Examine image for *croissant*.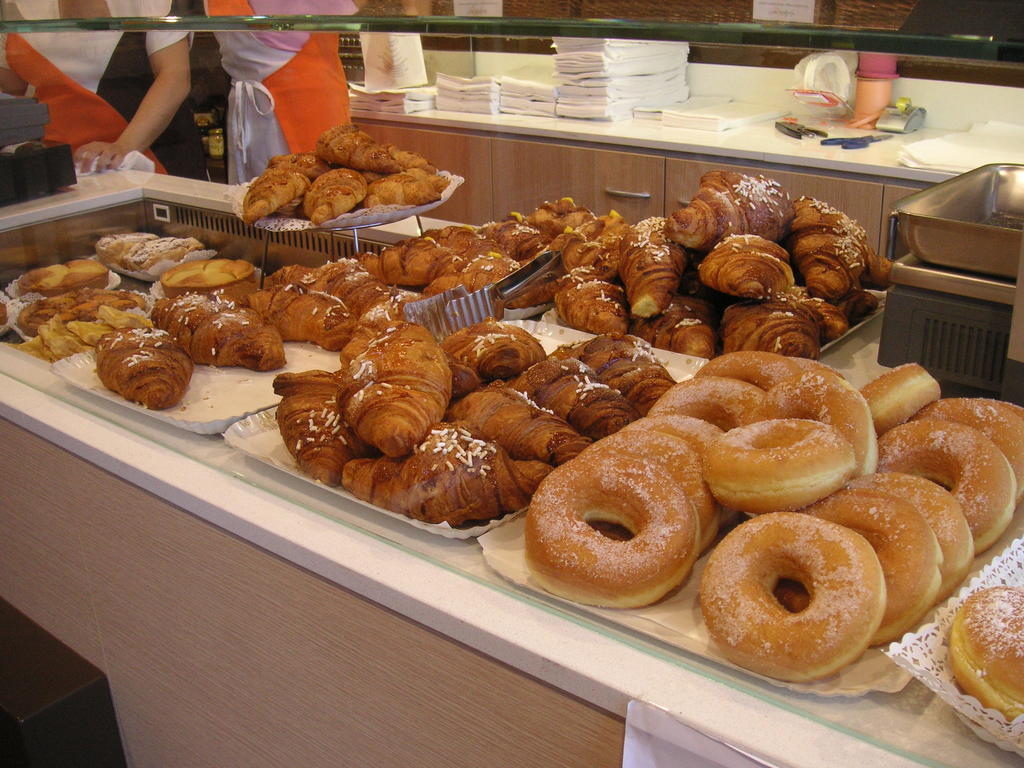
Examination result: region(663, 168, 801, 248).
